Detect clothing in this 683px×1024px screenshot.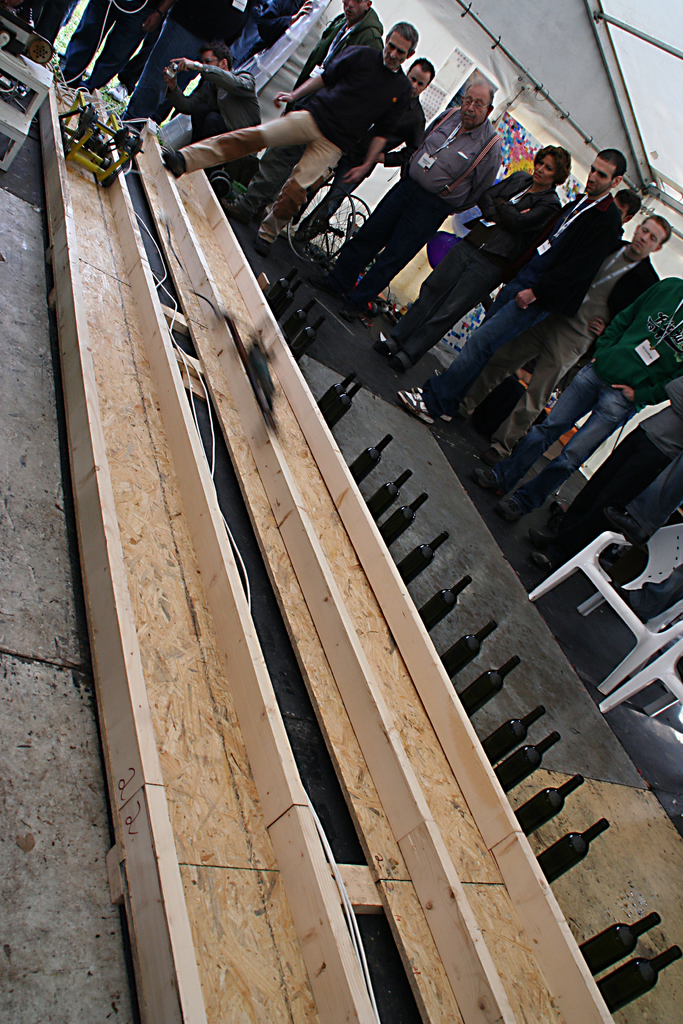
Detection: {"left": 417, "top": 176, "right": 617, "bottom": 447}.
